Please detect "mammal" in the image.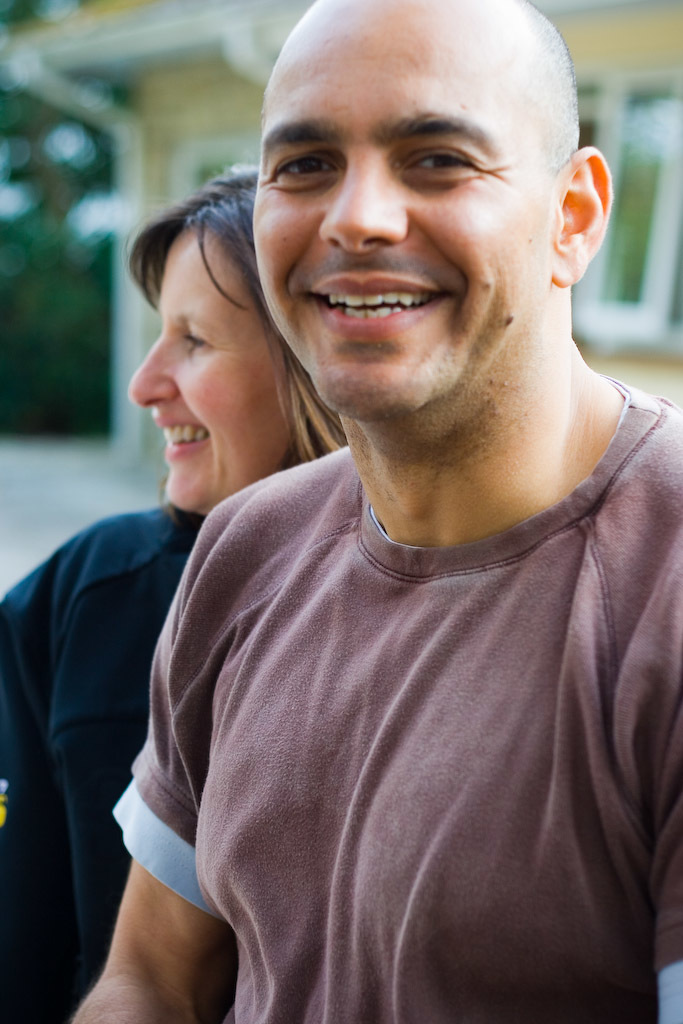
box(0, 162, 348, 1023).
